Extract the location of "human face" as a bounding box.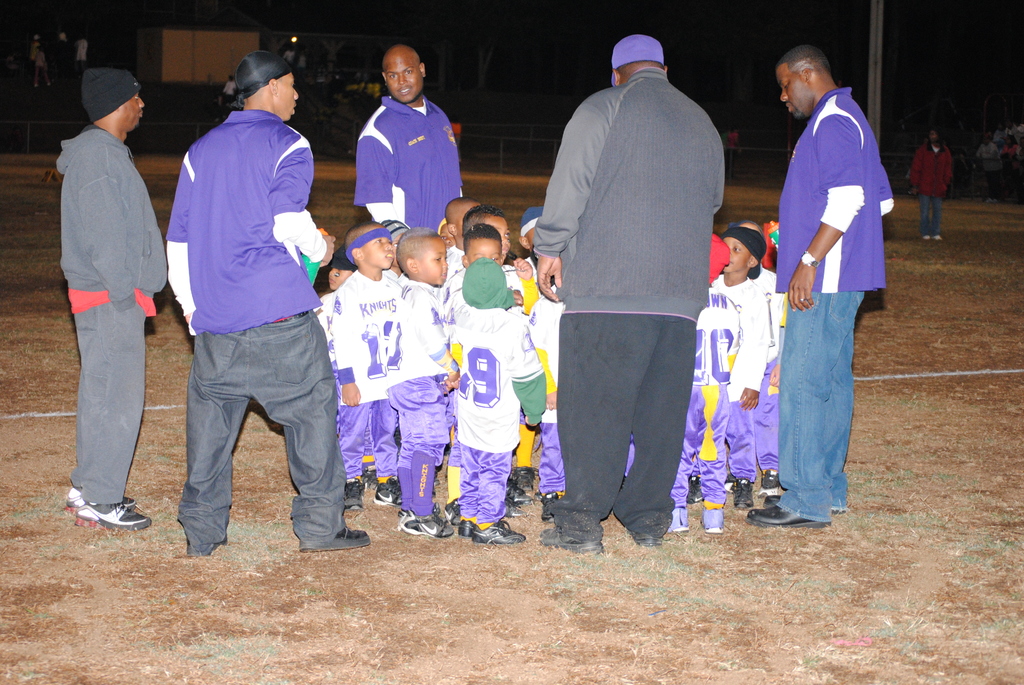
<bbox>726, 239, 753, 273</bbox>.
